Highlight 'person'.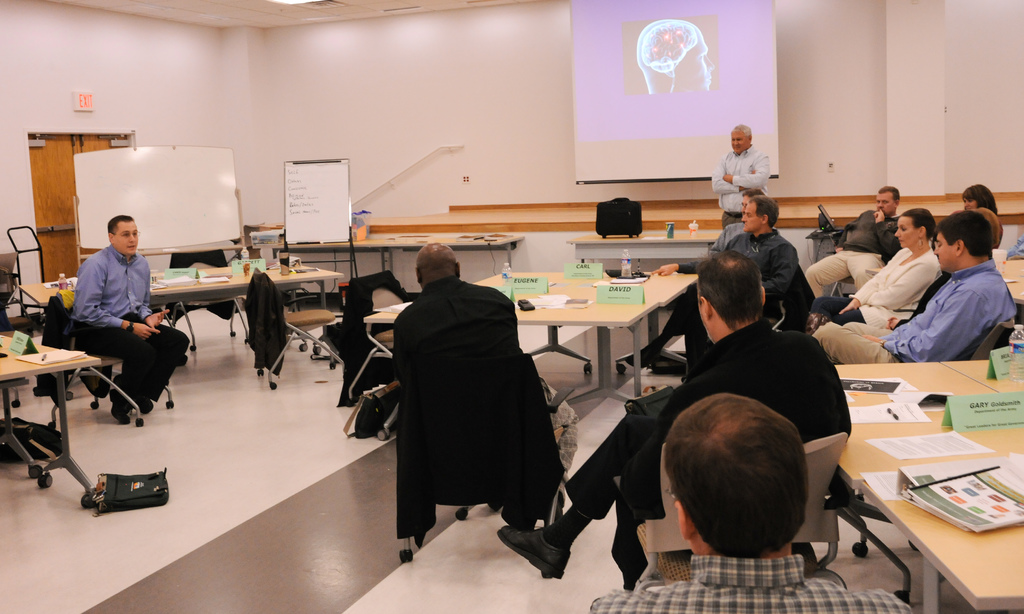
Highlighted region: l=381, t=232, r=568, b=569.
